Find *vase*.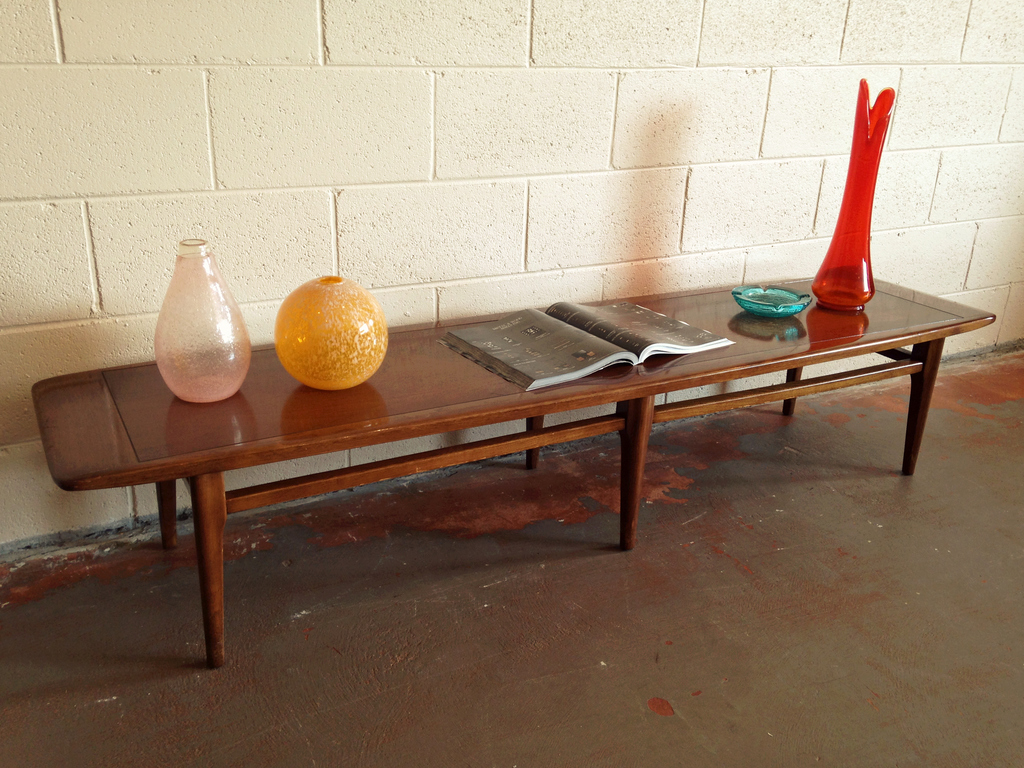
{"left": 271, "top": 270, "right": 390, "bottom": 395}.
